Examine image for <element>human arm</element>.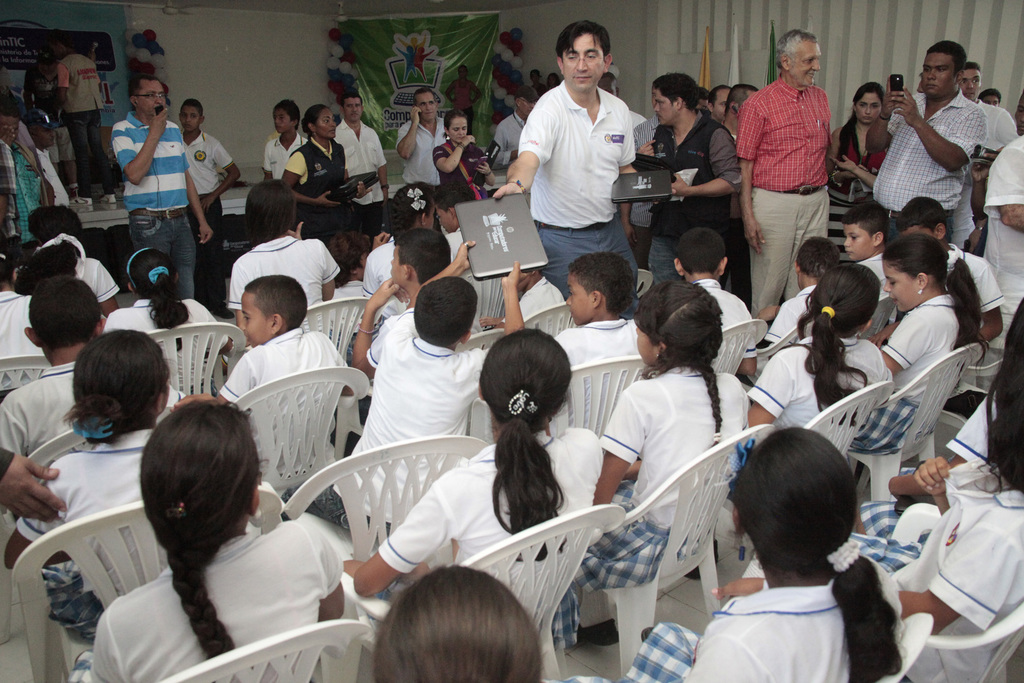
Examination result: (x1=765, y1=304, x2=796, y2=345).
